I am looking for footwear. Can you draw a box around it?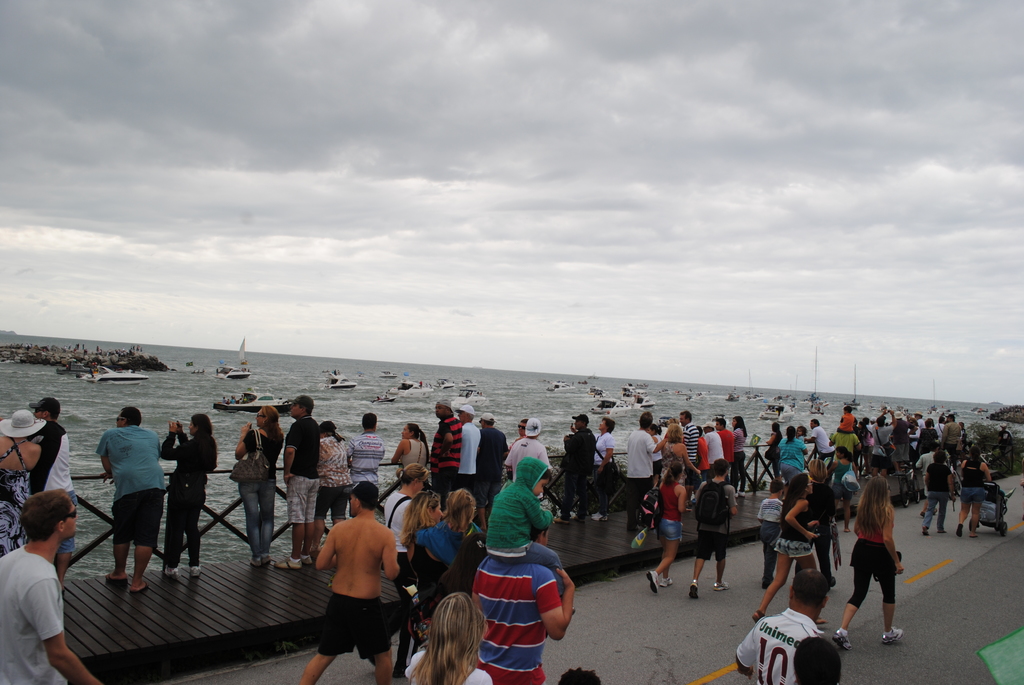
Sure, the bounding box is 663:579:677:588.
